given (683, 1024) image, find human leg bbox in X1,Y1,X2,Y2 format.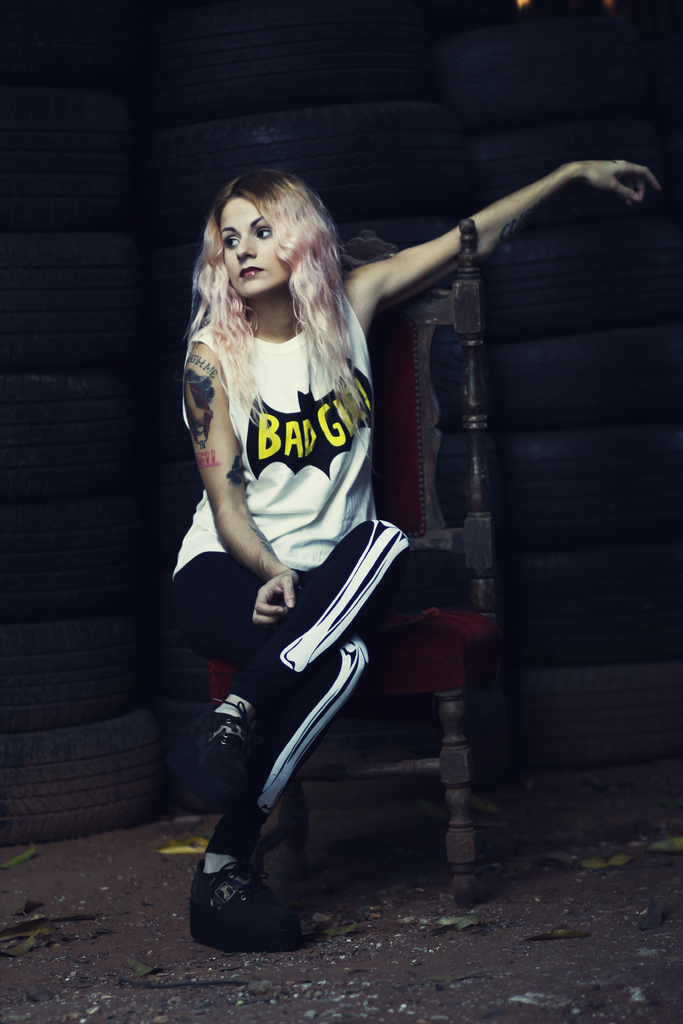
145,552,384,965.
